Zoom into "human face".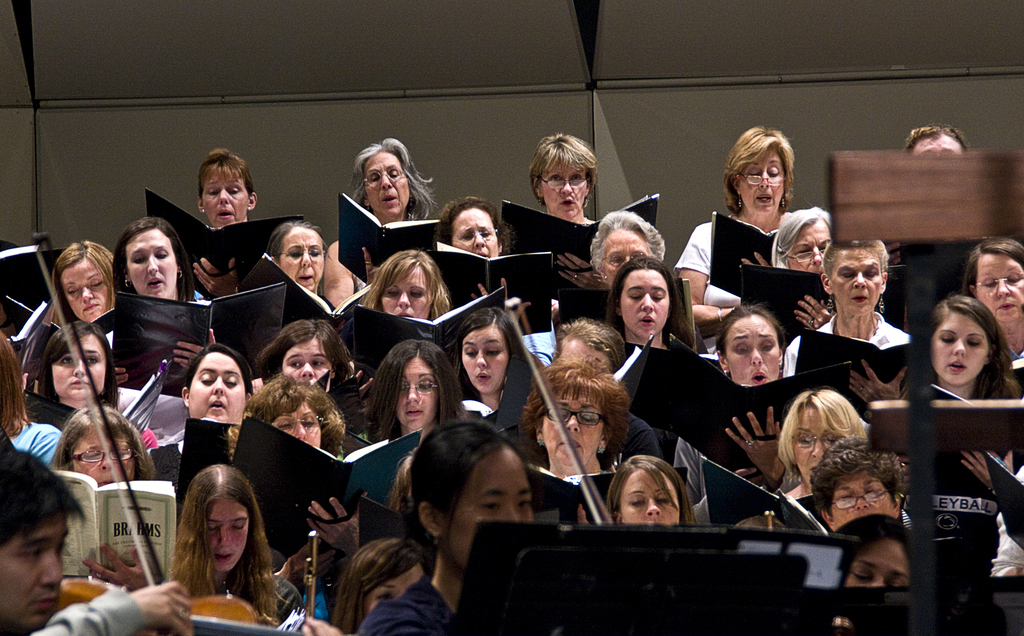
Zoom target: Rect(71, 425, 133, 490).
